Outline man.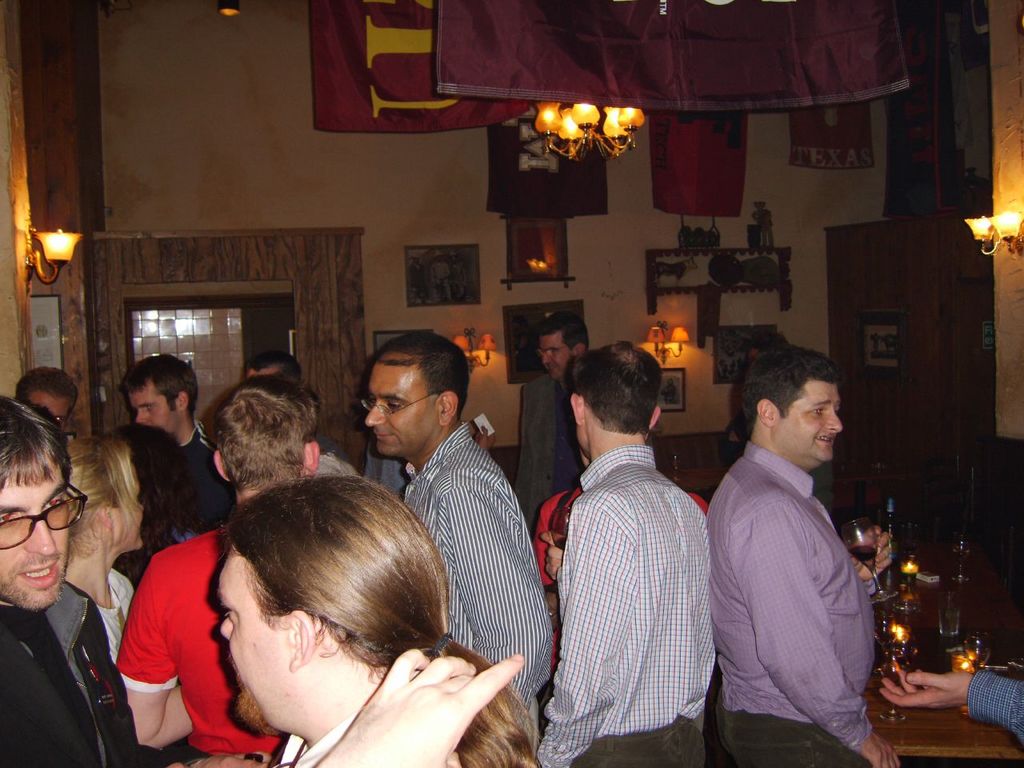
Outline: 700/335/902/767.
